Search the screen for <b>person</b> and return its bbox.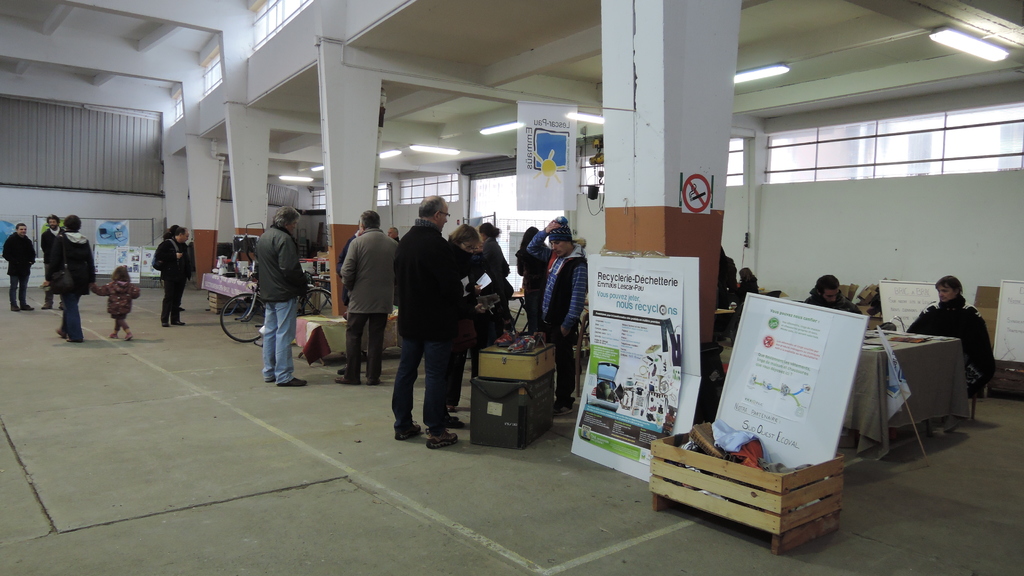
Found: (left=447, top=223, right=486, bottom=372).
